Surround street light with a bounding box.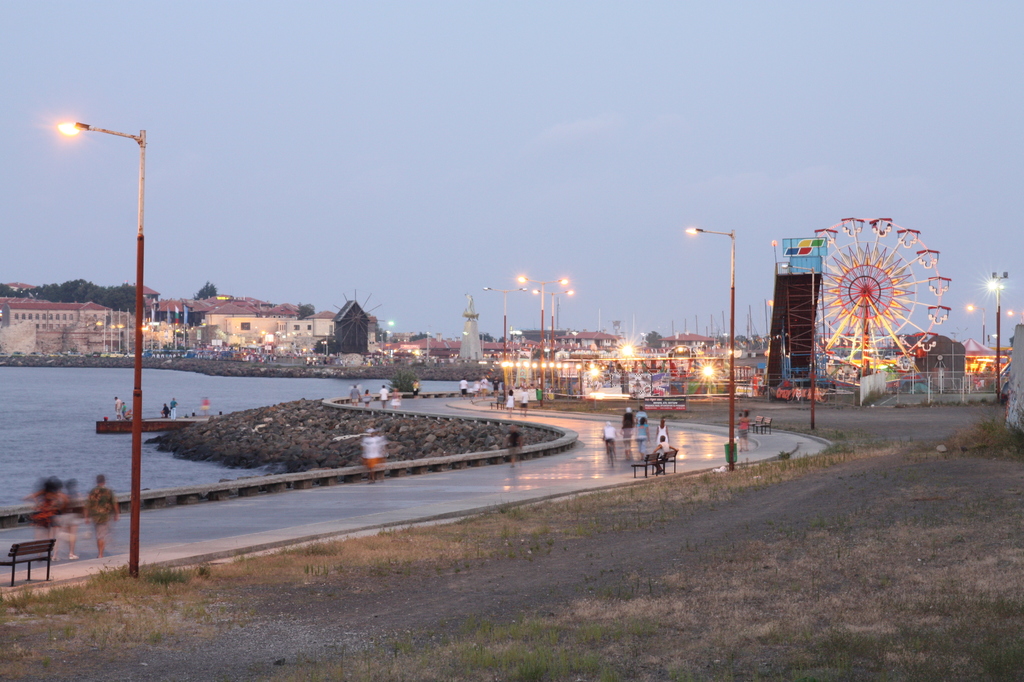
517:272:568:364.
